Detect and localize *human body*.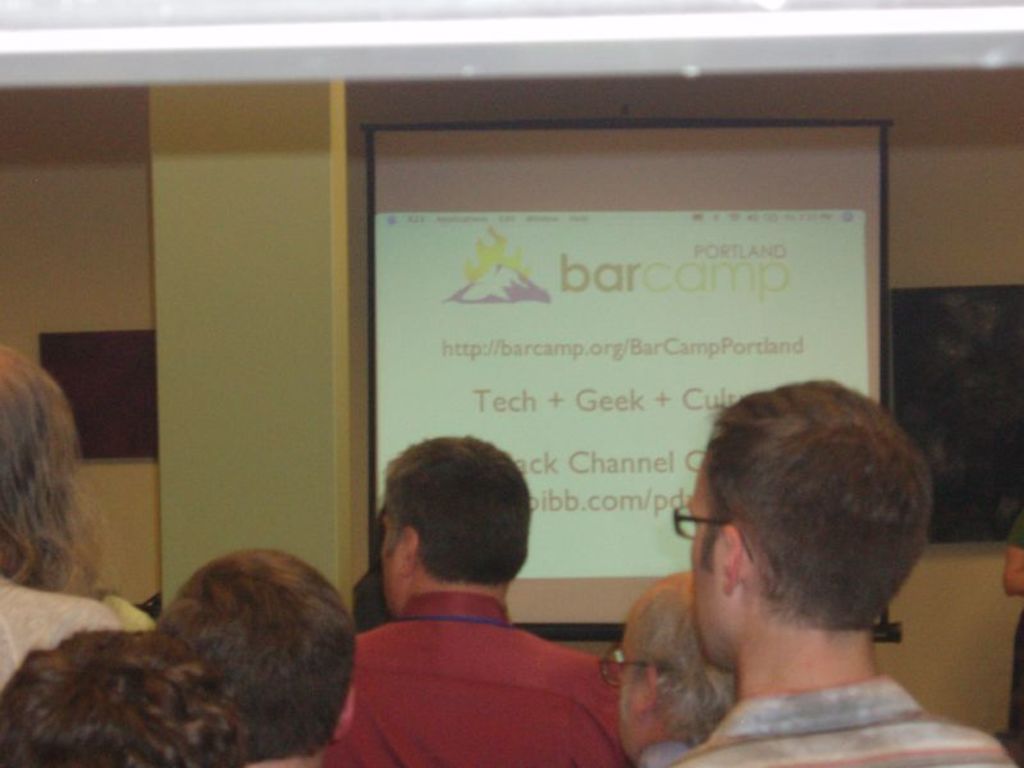
Localized at bbox=[340, 426, 627, 767].
